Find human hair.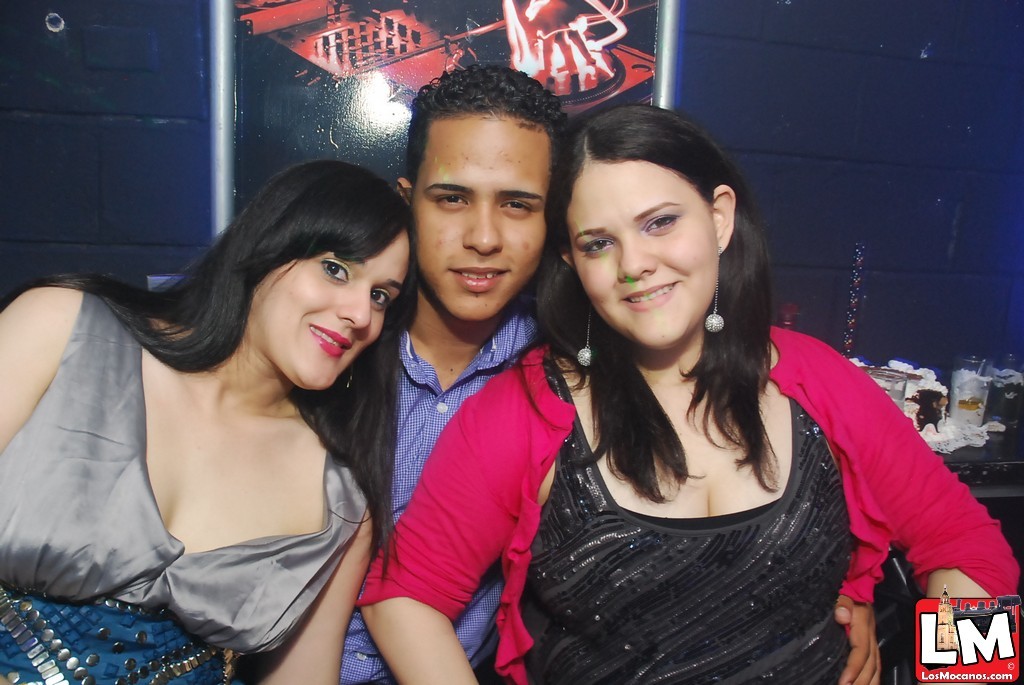
box(397, 59, 573, 198).
